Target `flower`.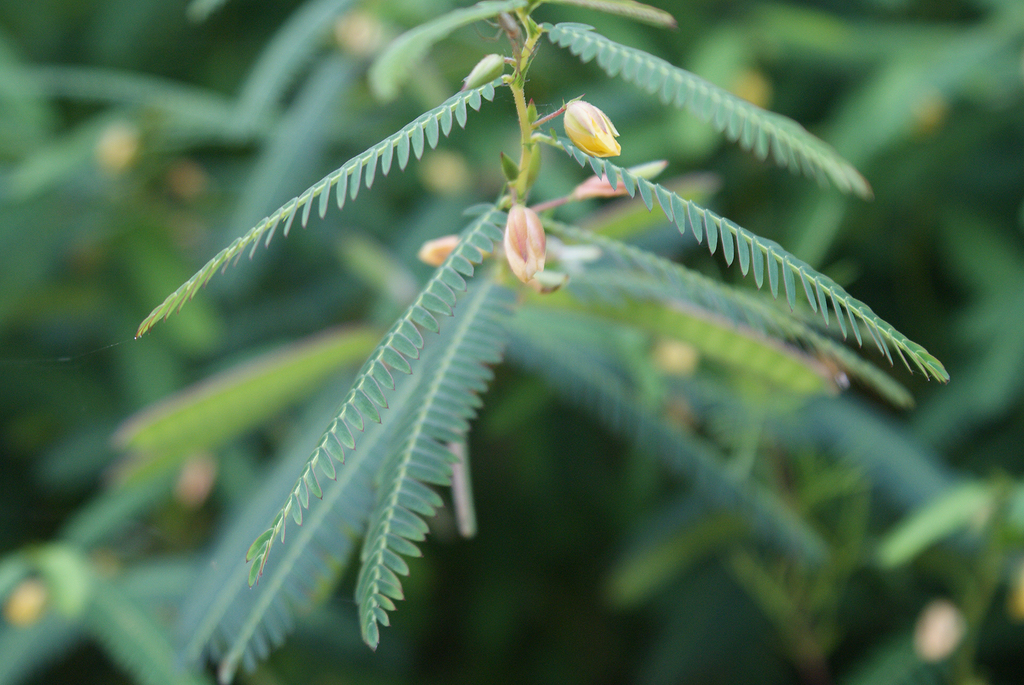
Target region: detection(566, 101, 624, 158).
